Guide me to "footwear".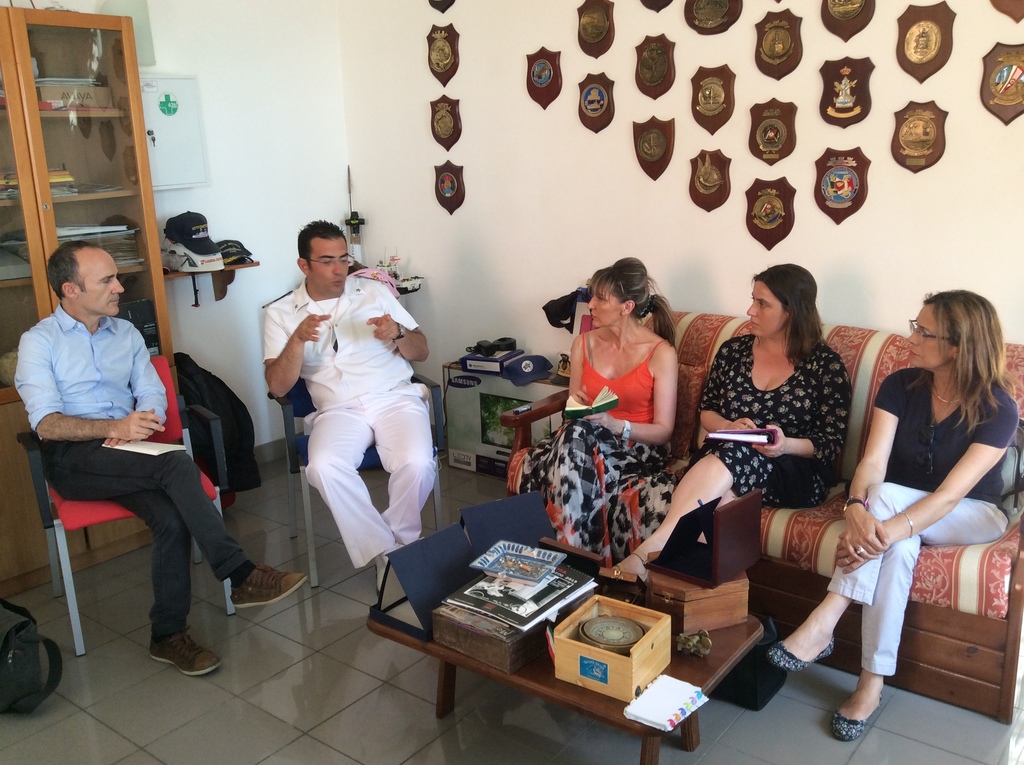
Guidance: x1=225, y1=559, x2=308, y2=614.
